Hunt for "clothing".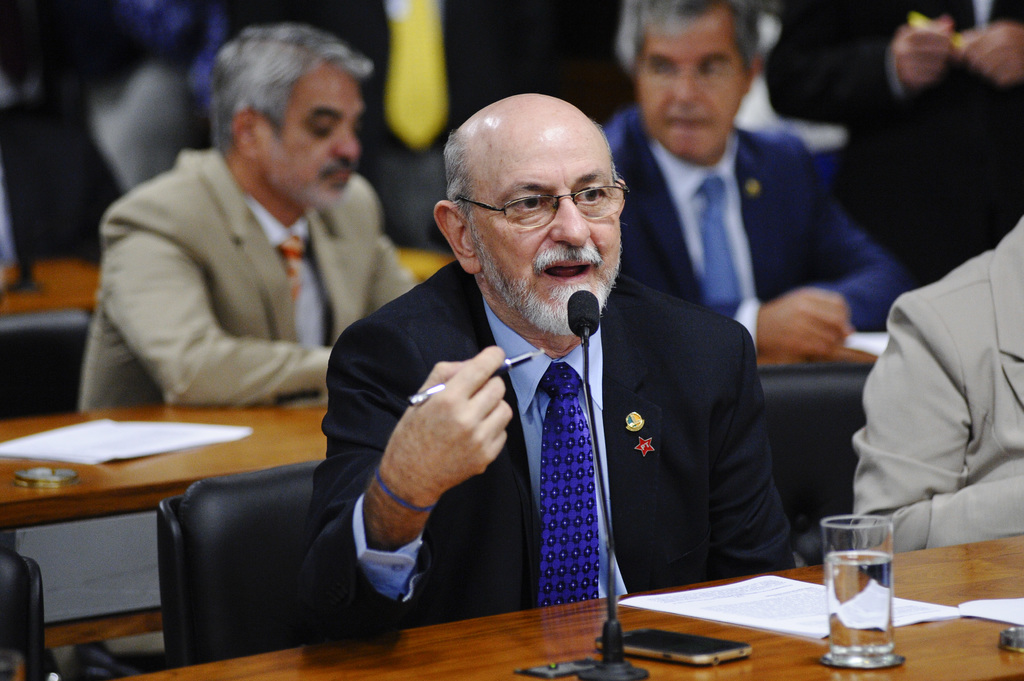
Hunted down at bbox(616, 121, 911, 352).
